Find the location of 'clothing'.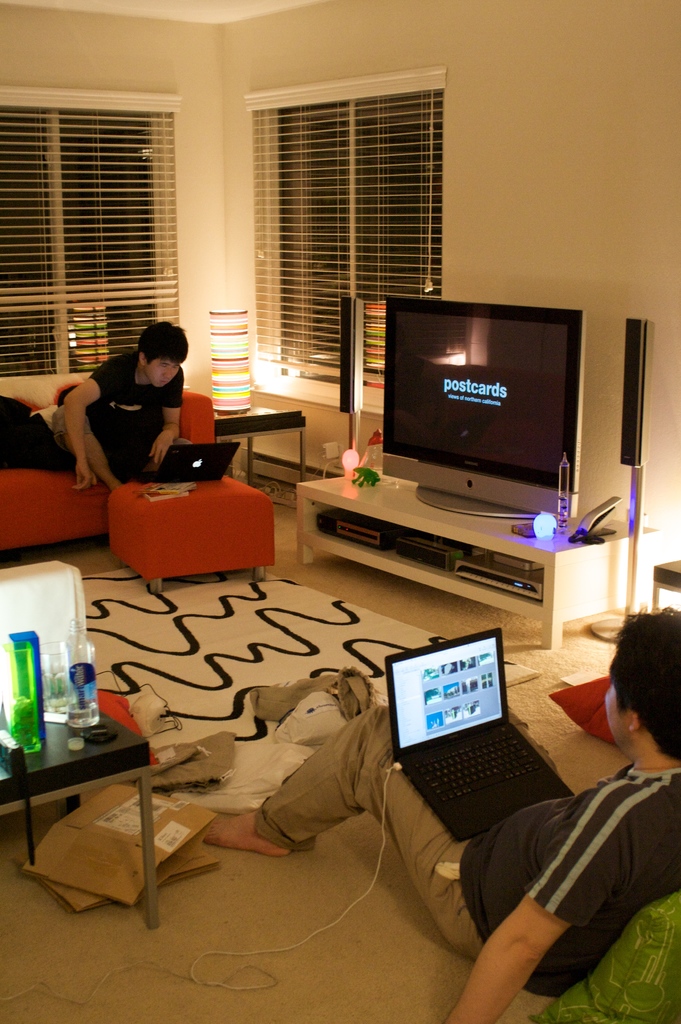
Location: (left=257, top=708, right=680, bottom=993).
